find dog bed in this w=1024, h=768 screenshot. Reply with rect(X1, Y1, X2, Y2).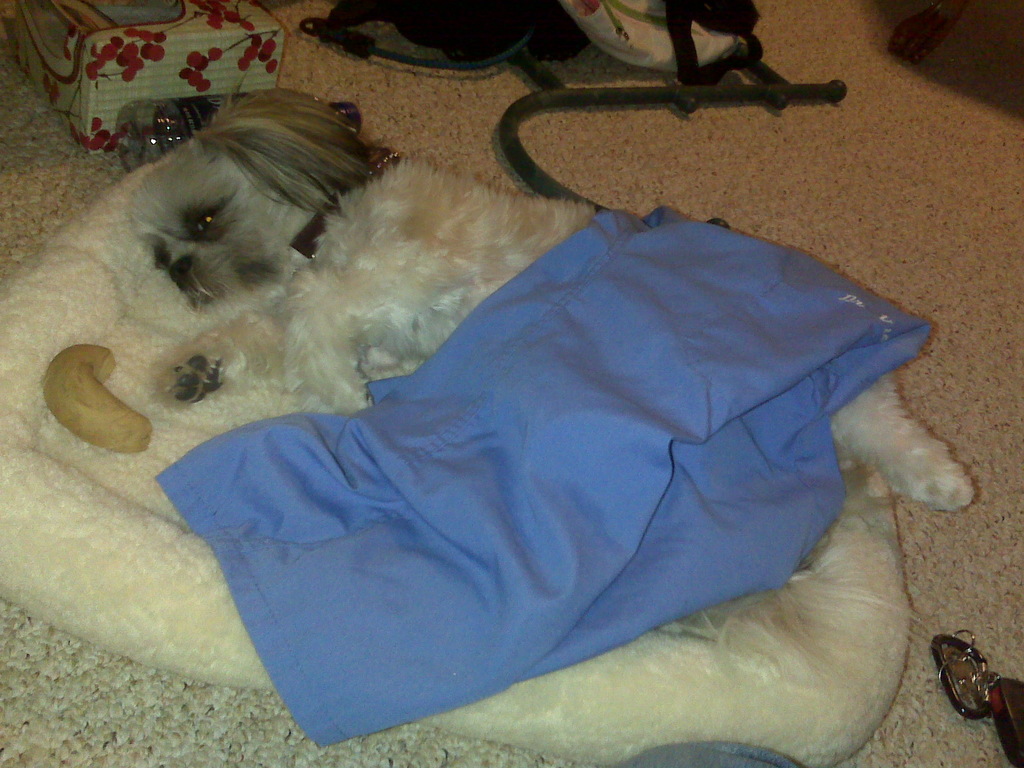
rect(0, 138, 913, 767).
